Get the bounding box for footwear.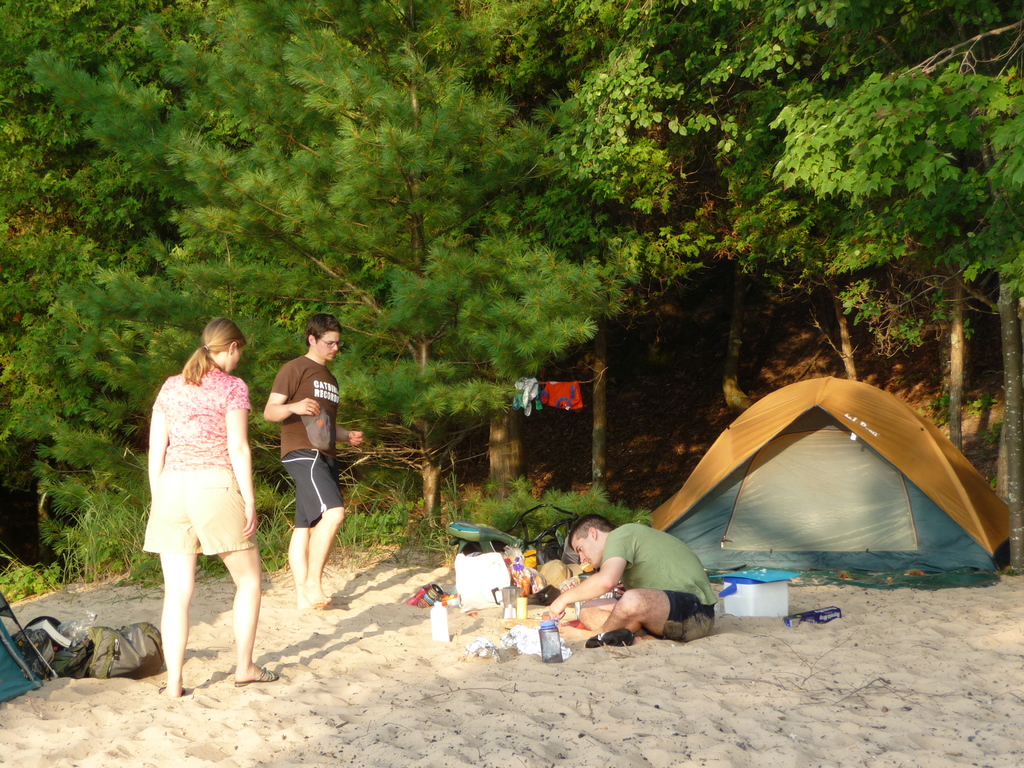
<box>151,678,191,704</box>.
